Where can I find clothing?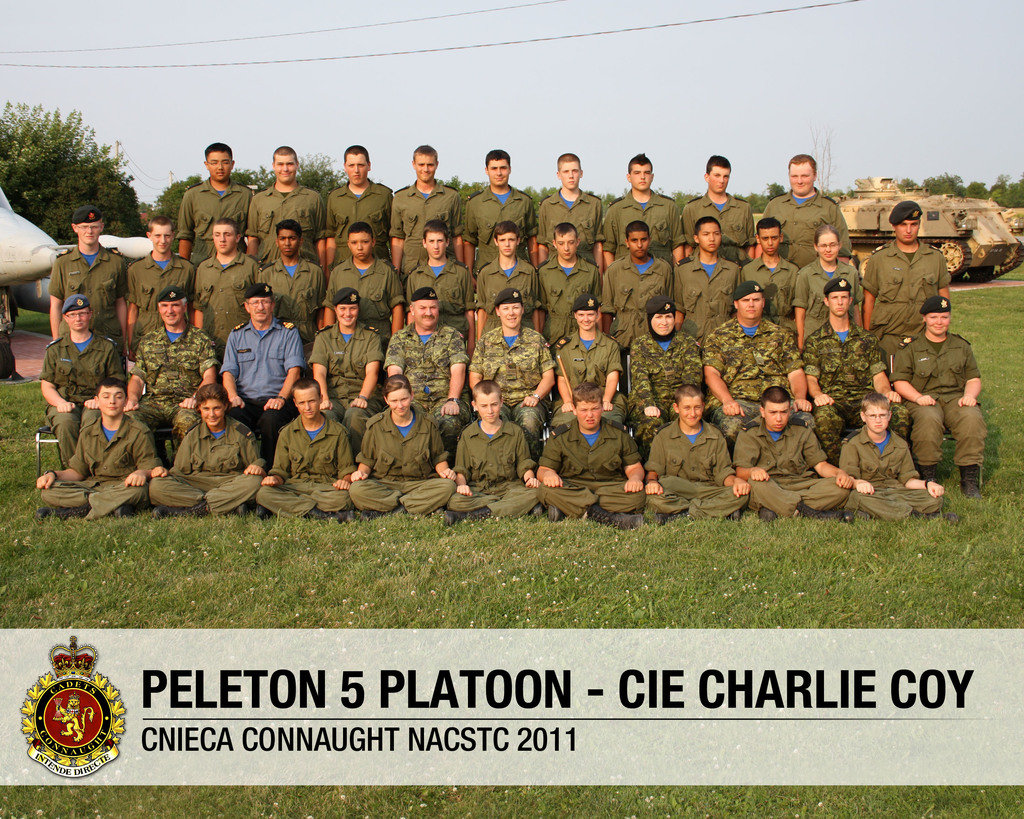
You can find it at 452/178/541/254.
